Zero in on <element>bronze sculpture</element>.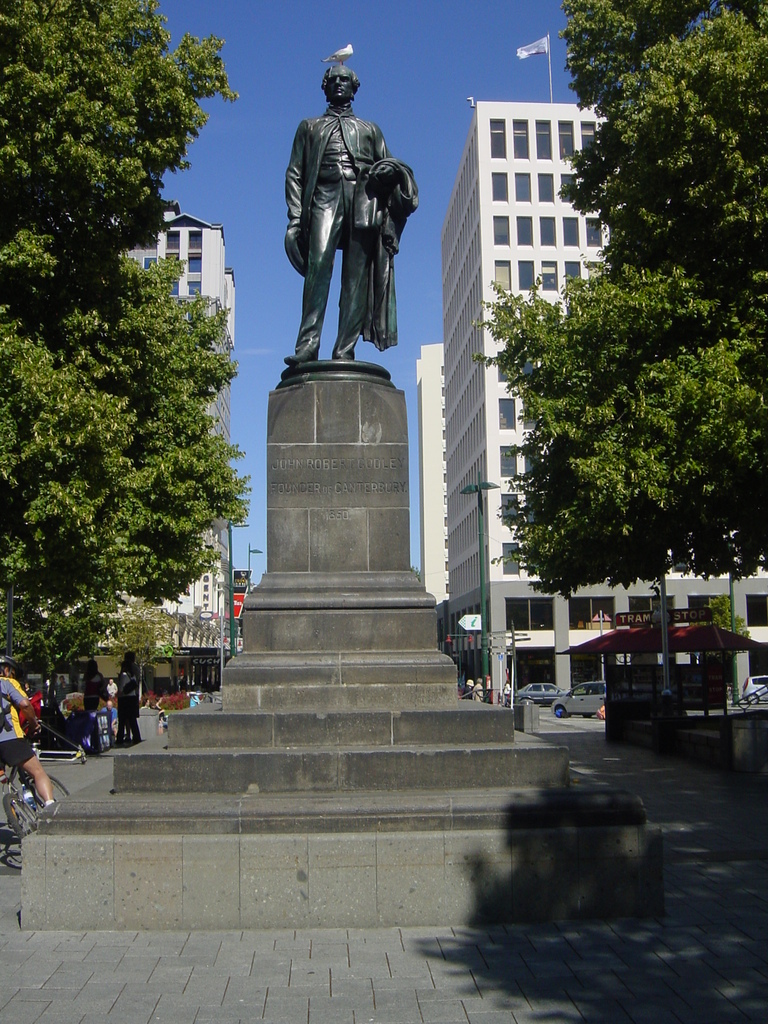
Zeroed in: {"x1": 284, "y1": 61, "x2": 417, "y2": 381}.
